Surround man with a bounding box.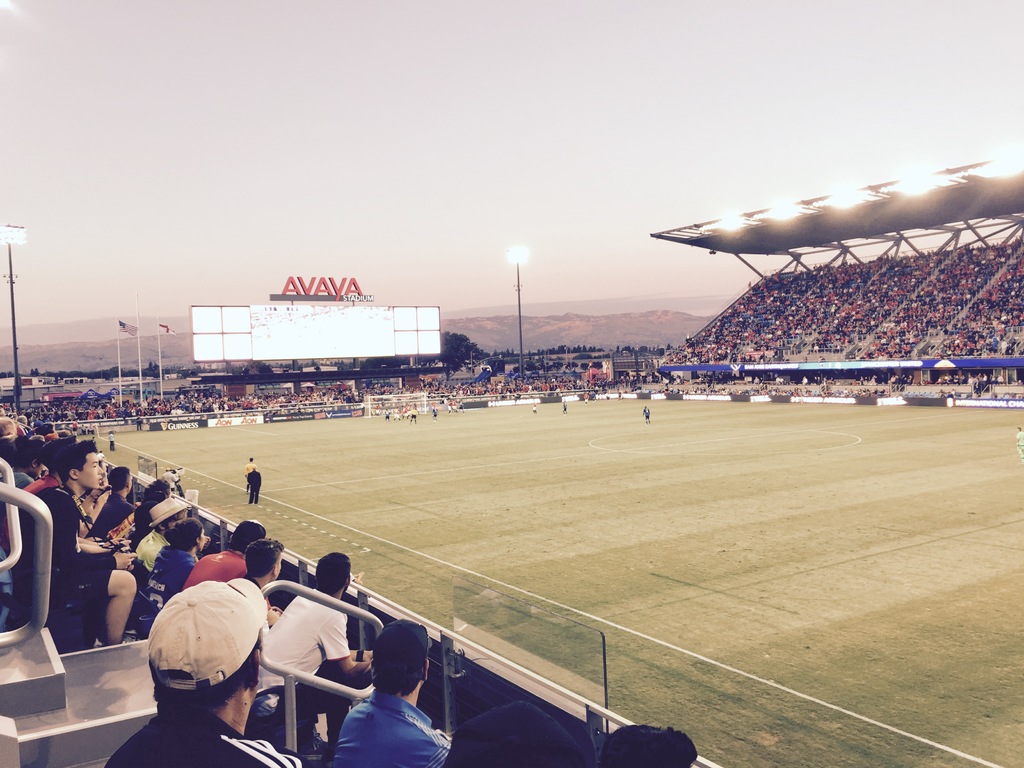
select_region(244, 556, 363, 746).
